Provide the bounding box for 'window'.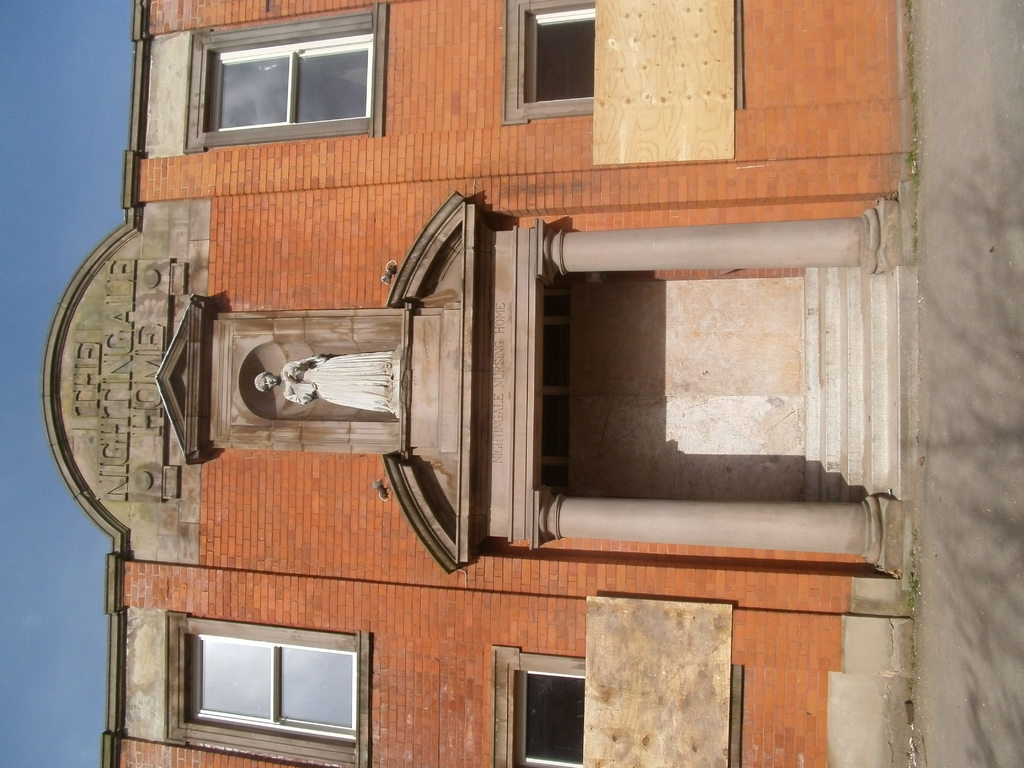
l=488, t=646, r=746, b=767.
